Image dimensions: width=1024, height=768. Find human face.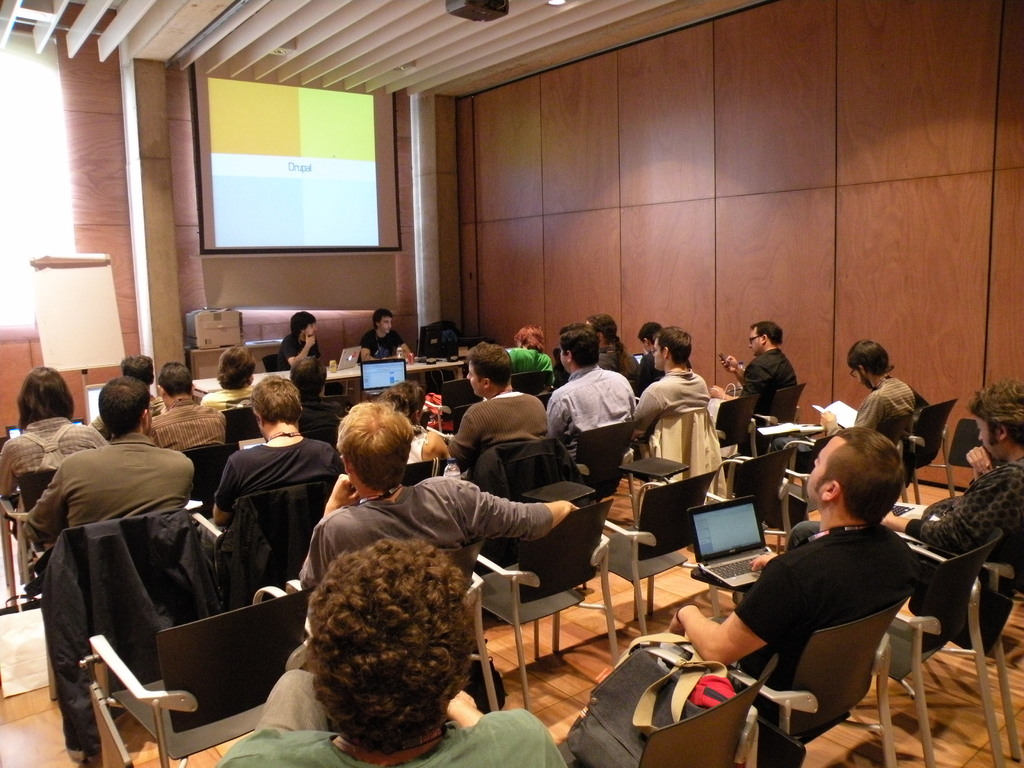
[466, 360, 483, 396].
